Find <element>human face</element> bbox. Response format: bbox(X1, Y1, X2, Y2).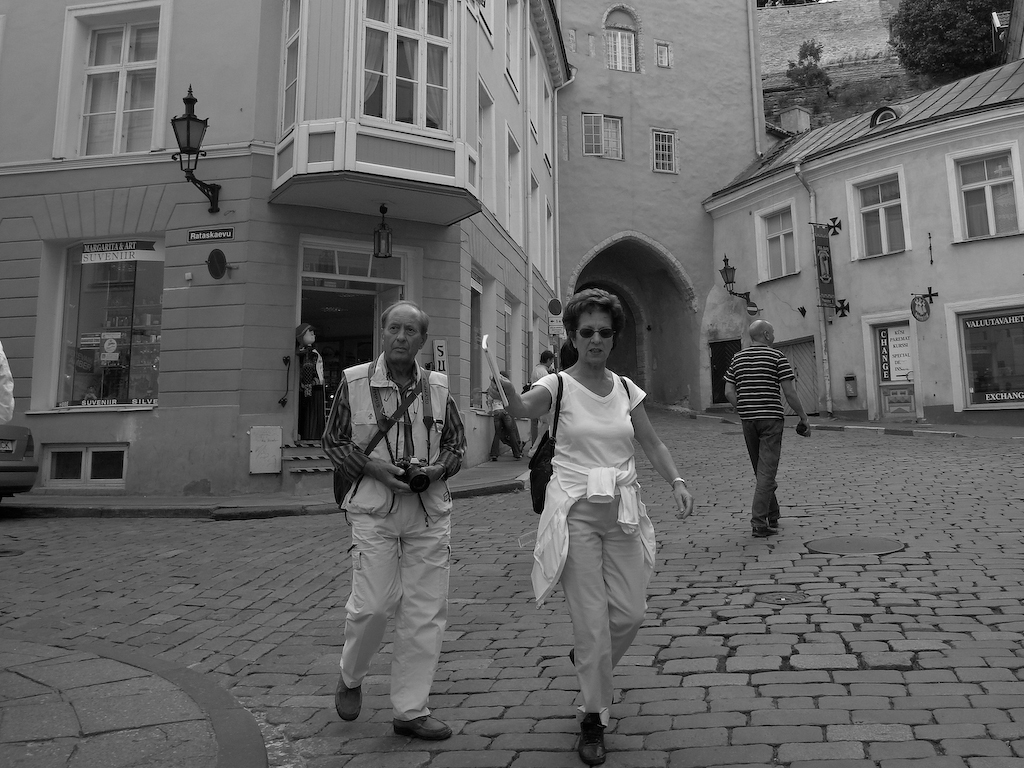
bbox(576, 312, 613, 366).
